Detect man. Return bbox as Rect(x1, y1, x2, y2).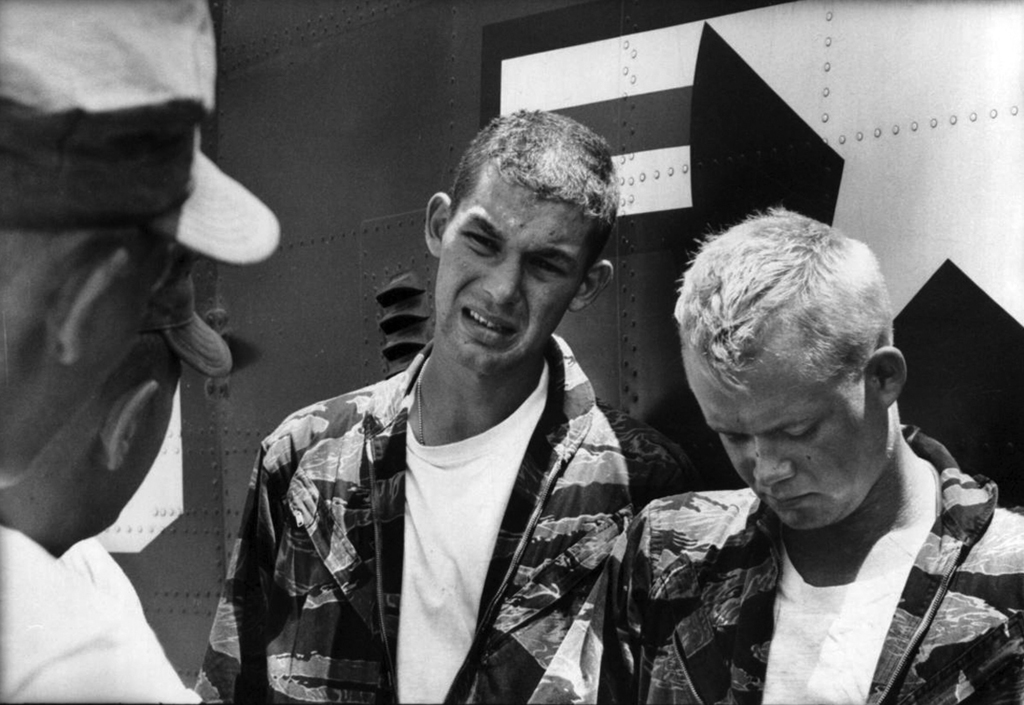
Rect(0, 250, 234, 704).
